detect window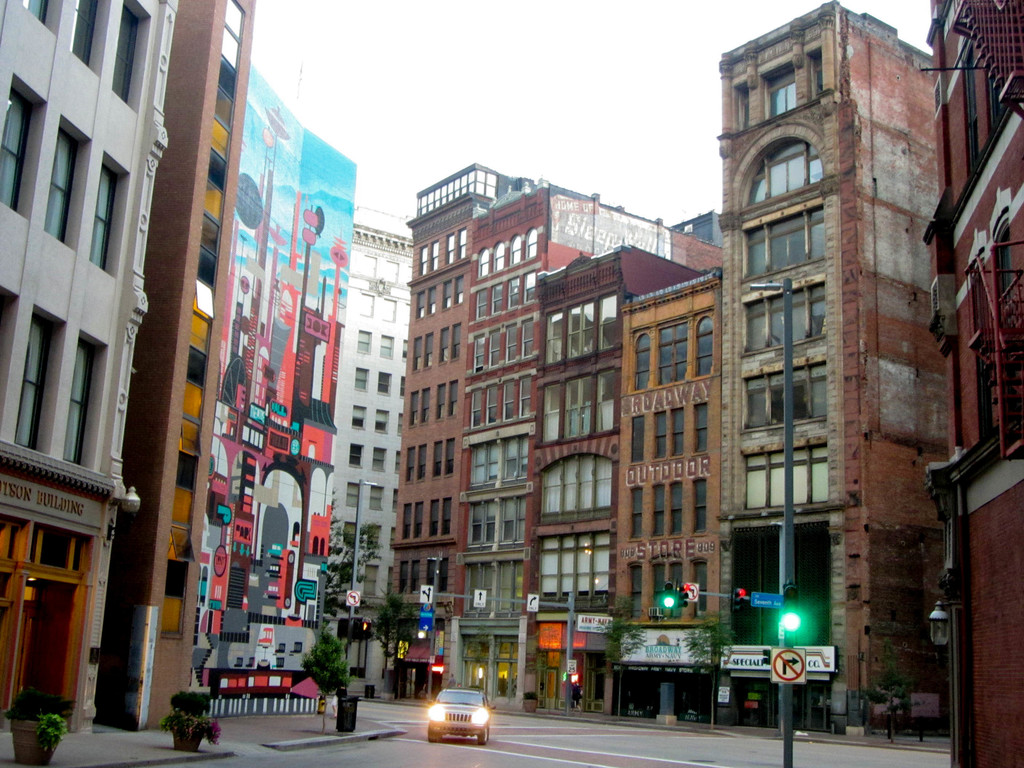
<region>959, 37, 981, 186</region>
